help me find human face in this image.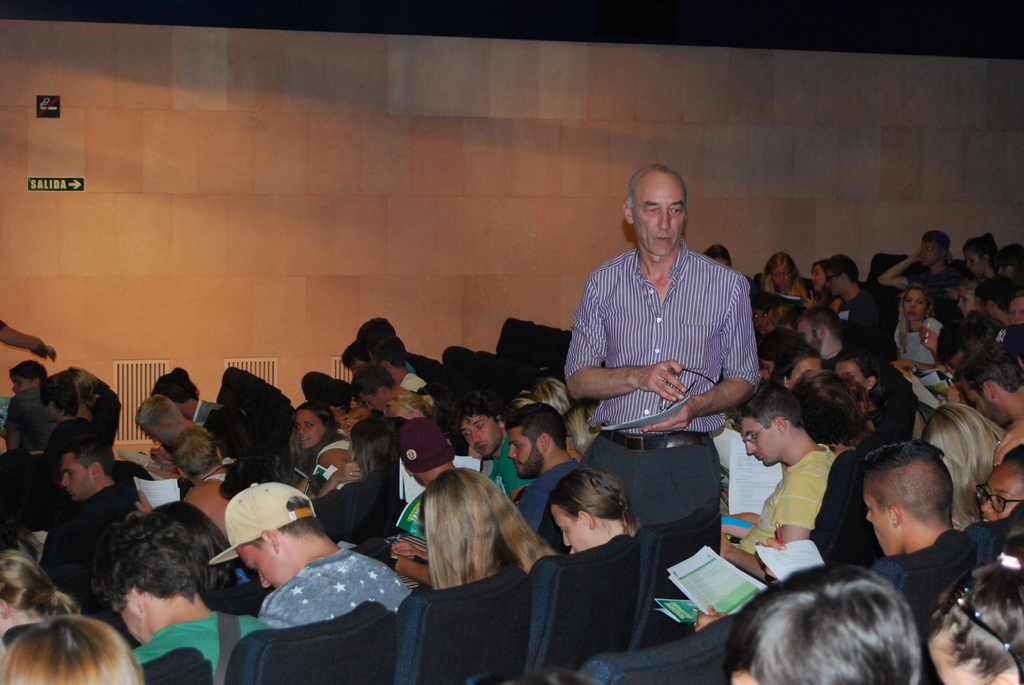
Found it: left=509, top=430, right=541, bottom=480.
